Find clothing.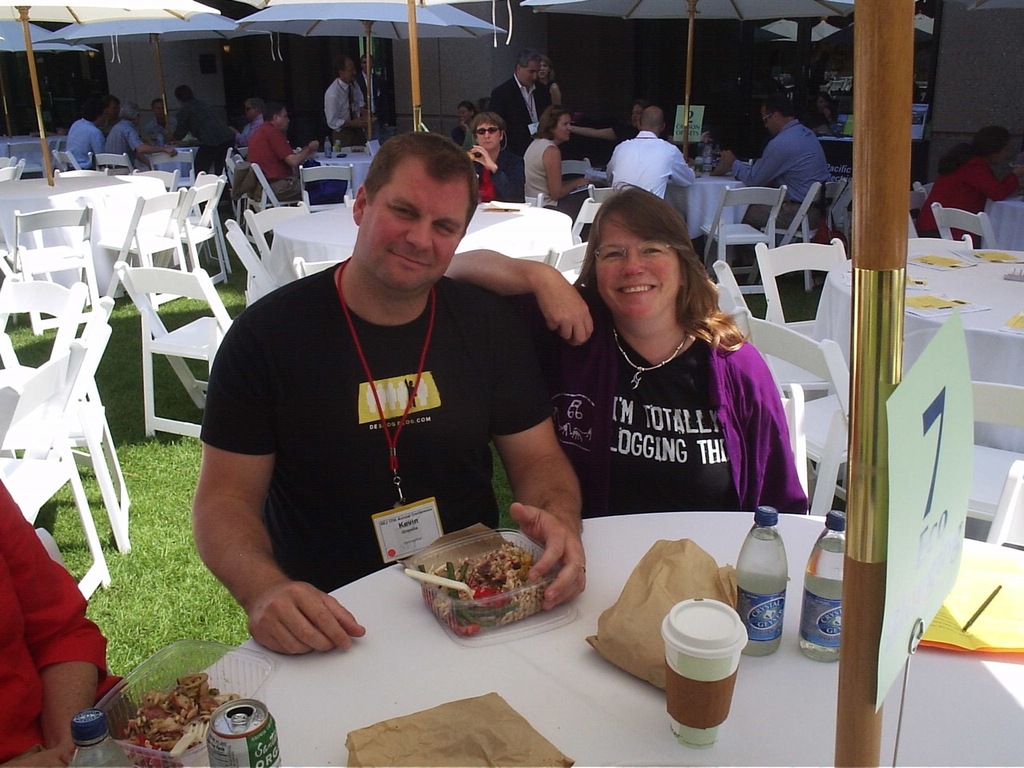
<region>519, 292, 825, 530</region>.
